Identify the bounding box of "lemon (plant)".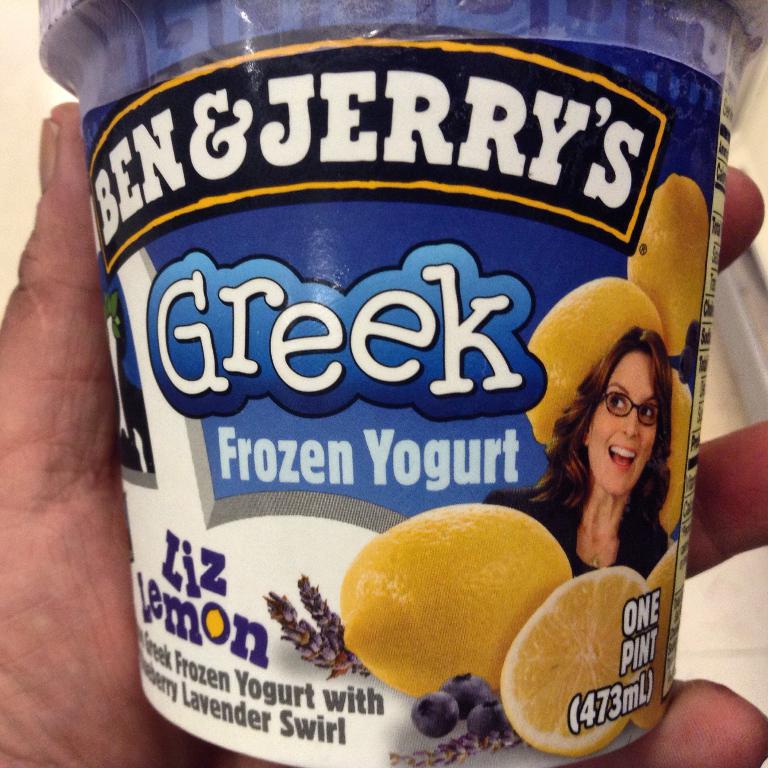
region(347, 497, 571, 700).
